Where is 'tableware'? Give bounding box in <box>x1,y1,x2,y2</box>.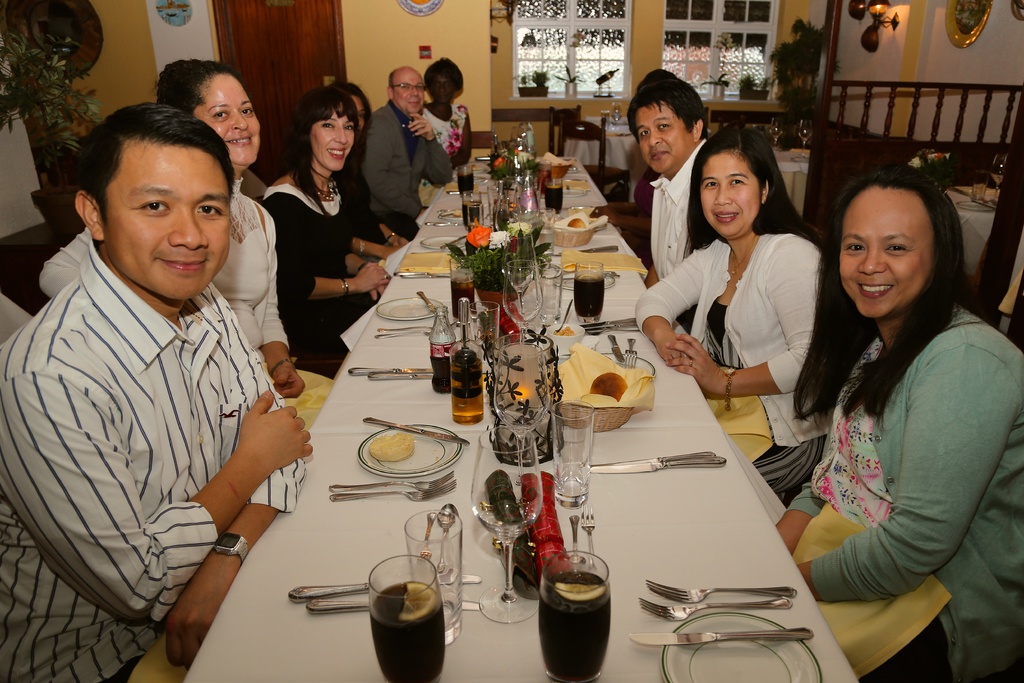
<box>645,577,797,604</box>.
